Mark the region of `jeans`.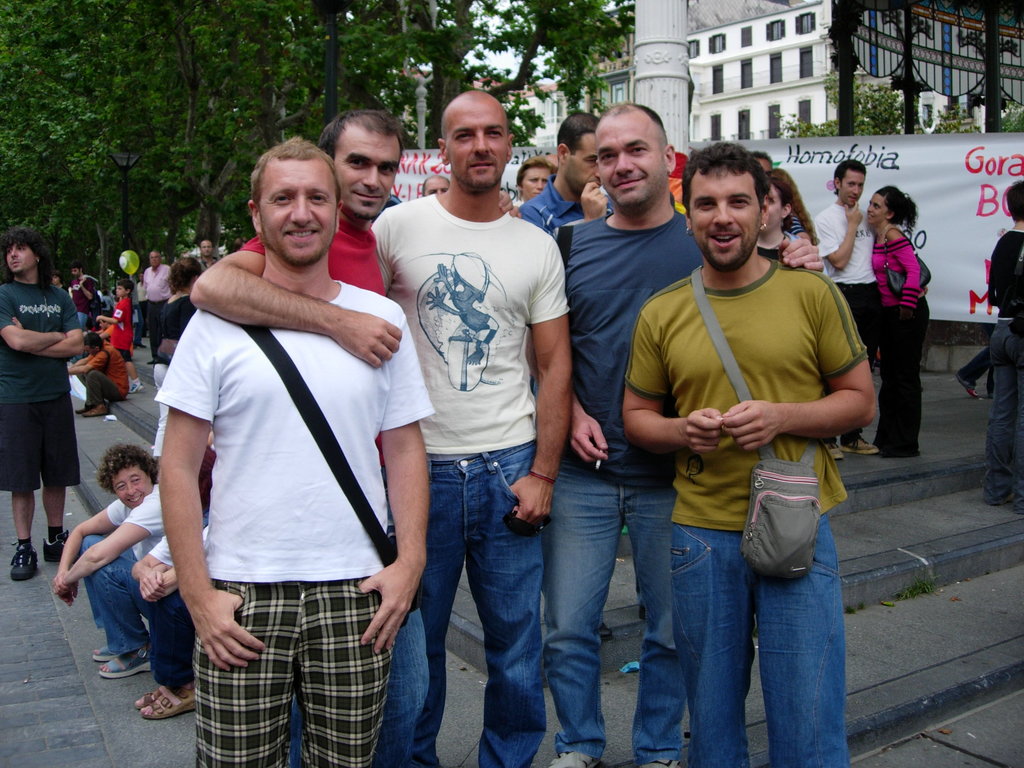
Region: (left=145, top=581, right=200, bottom=689).
